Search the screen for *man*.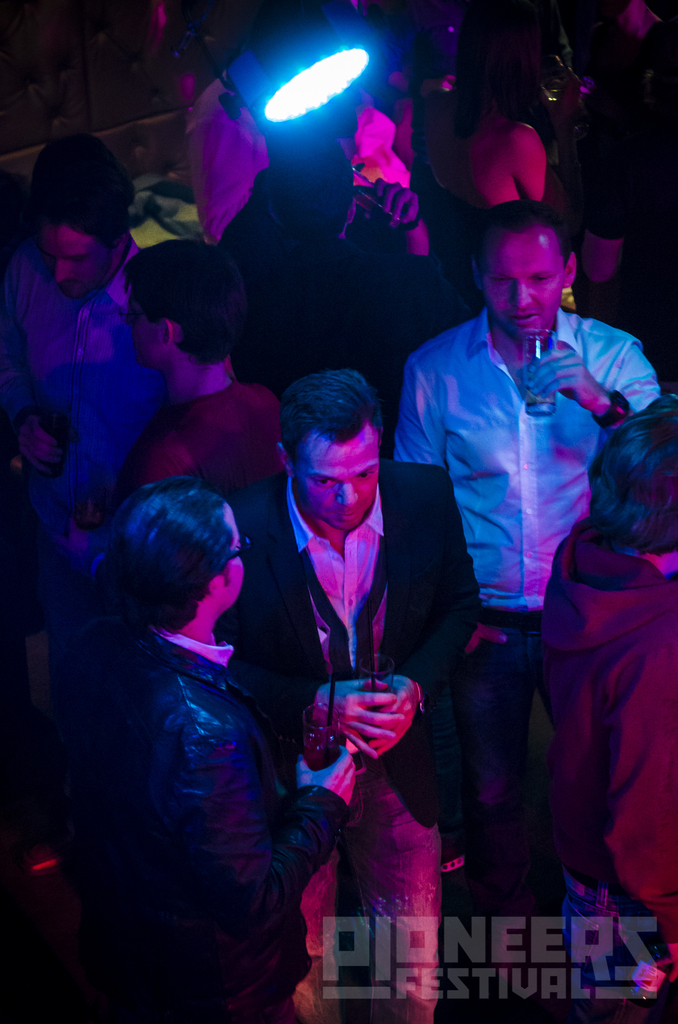
Found at 20 478 363 1020.
